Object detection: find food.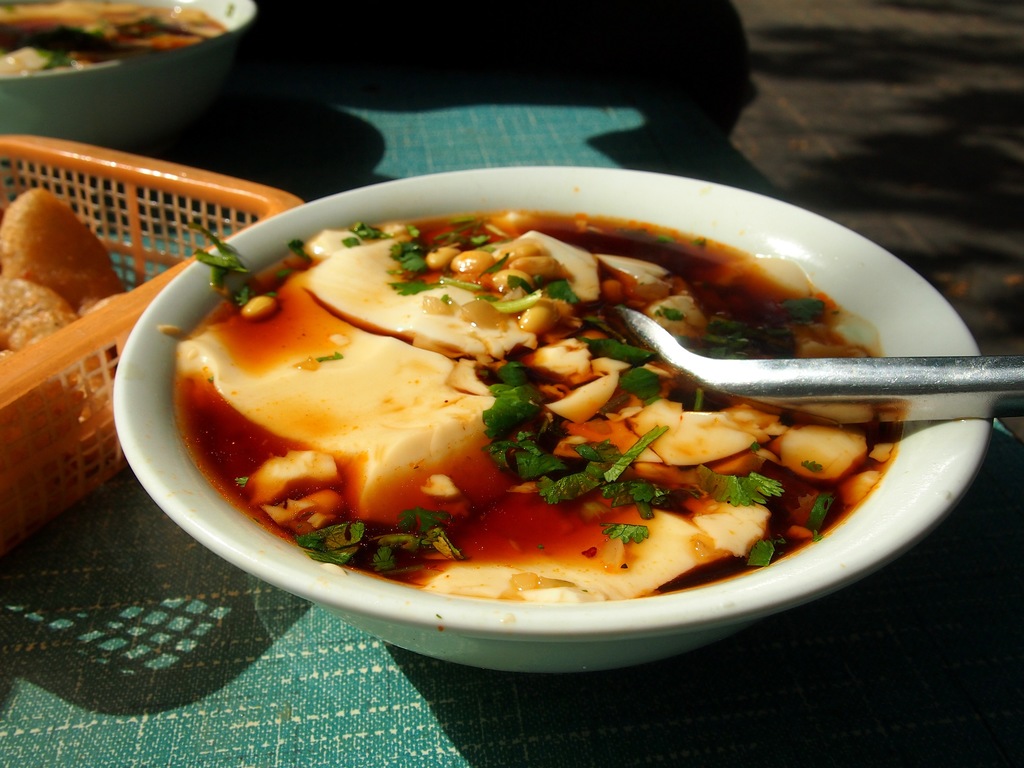
BBox(0, 183, 152, 525).
